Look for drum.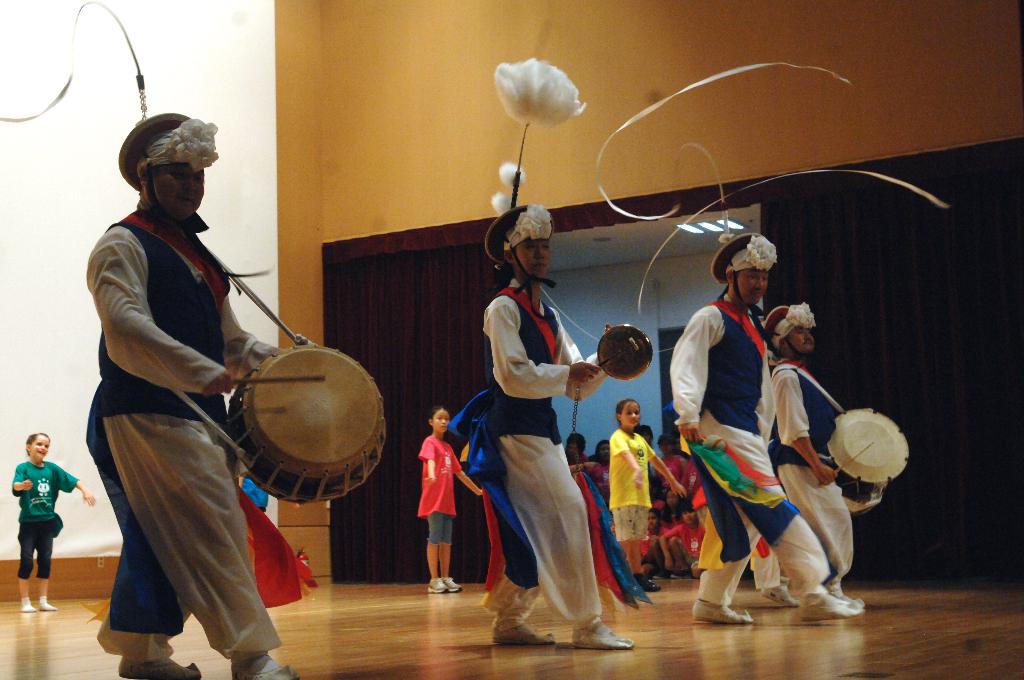
Found: region(600, 321, 654, 383).
